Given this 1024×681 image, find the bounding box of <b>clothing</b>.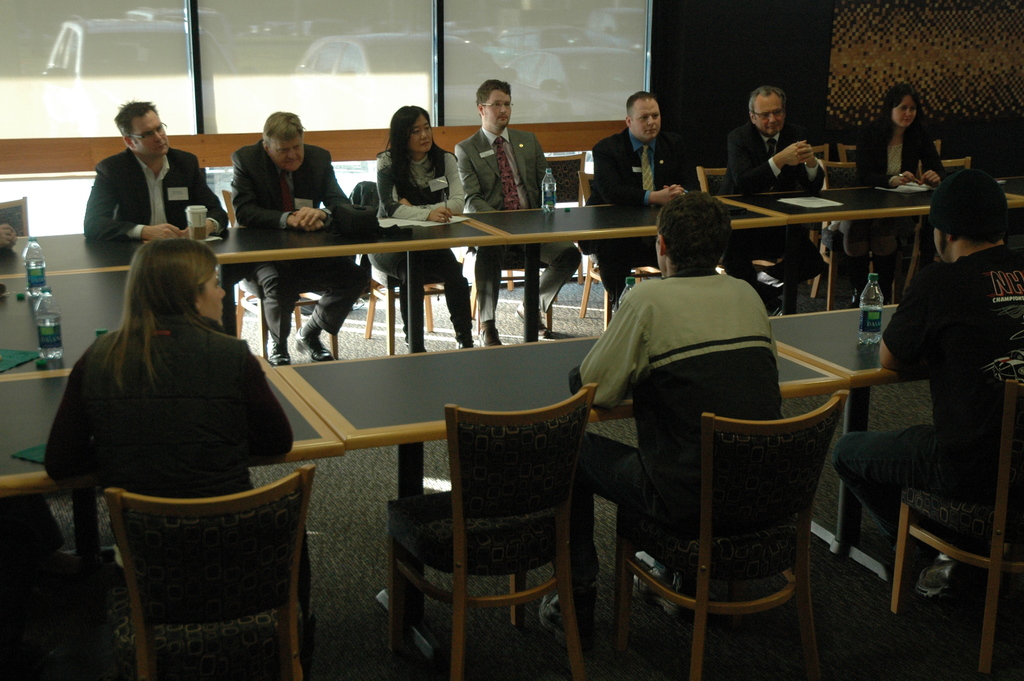
rect(728, 117, 824, 282).
